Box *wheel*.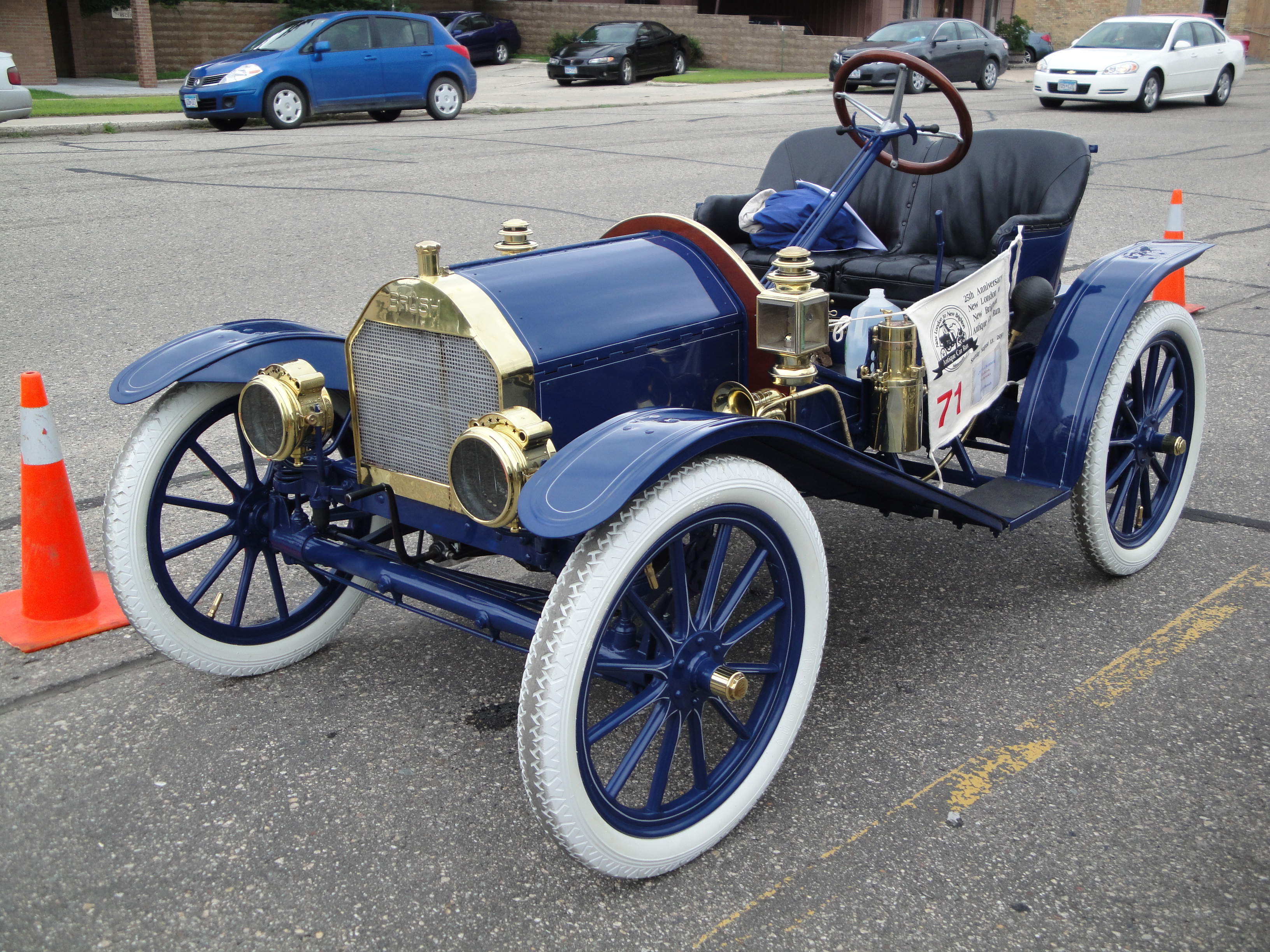
bbox=[81, 45, 96, 51].
